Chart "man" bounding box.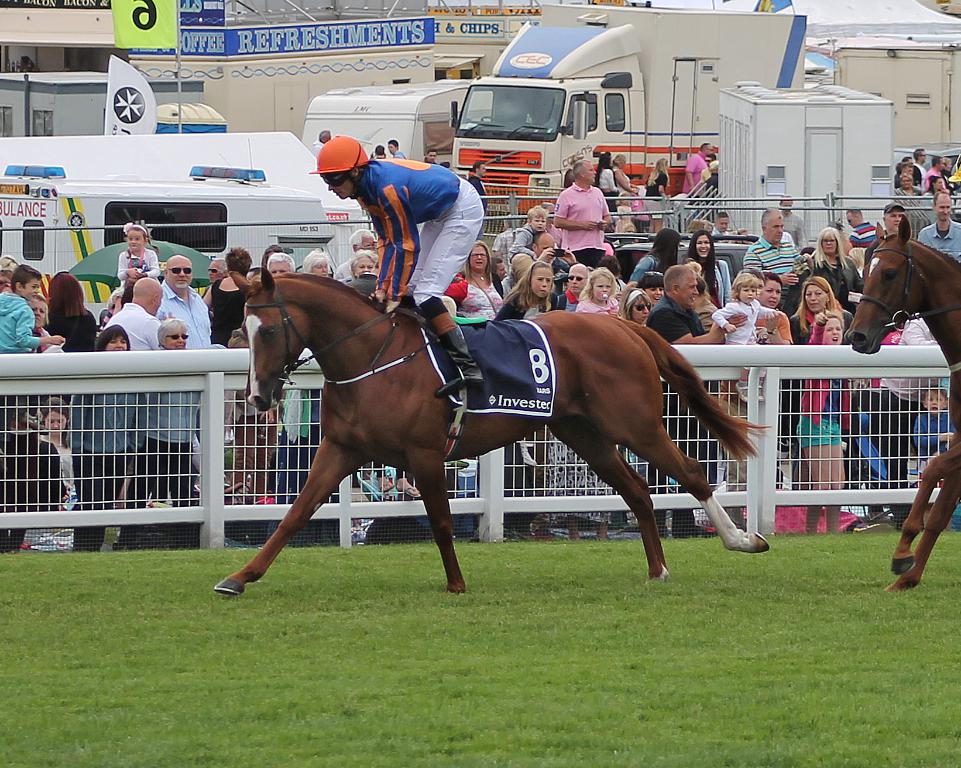
Charted: (x1=308, y1=133, x2=489, y2=406).
